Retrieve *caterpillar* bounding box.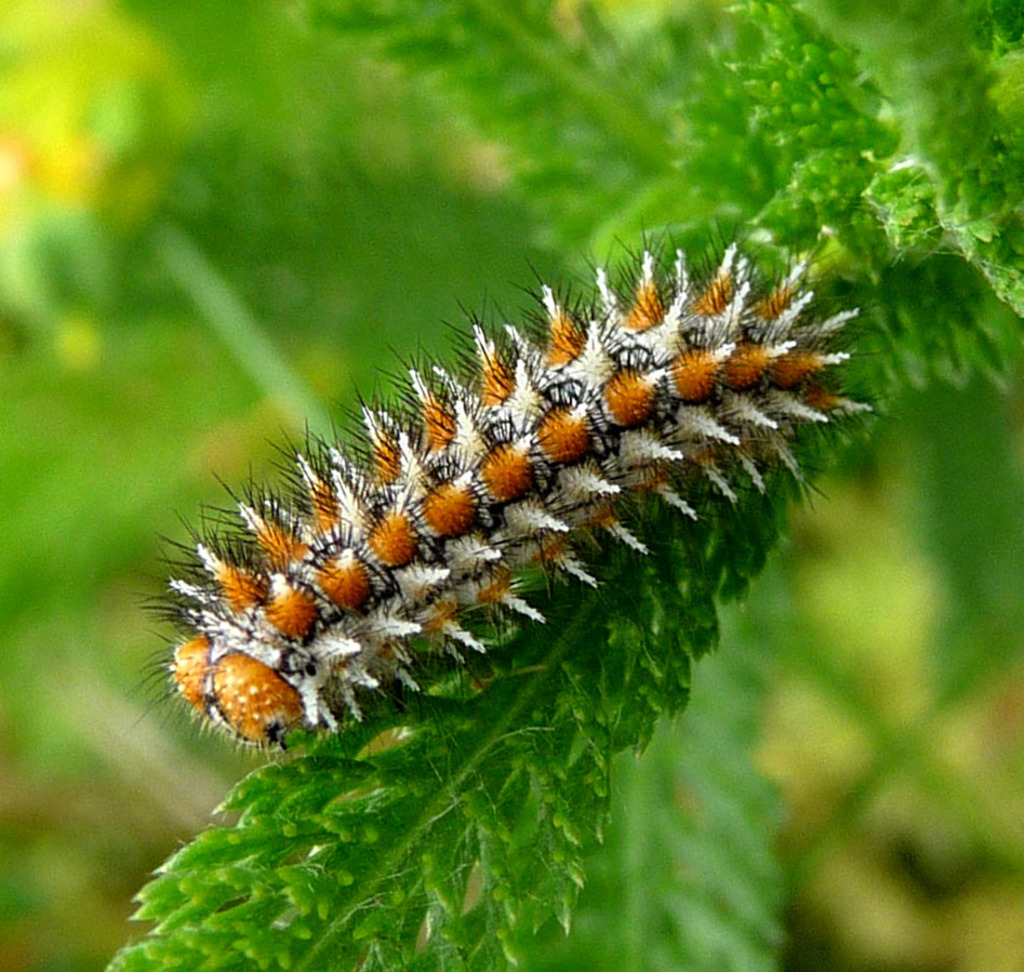
Bounding box: (111,215,885,747).
